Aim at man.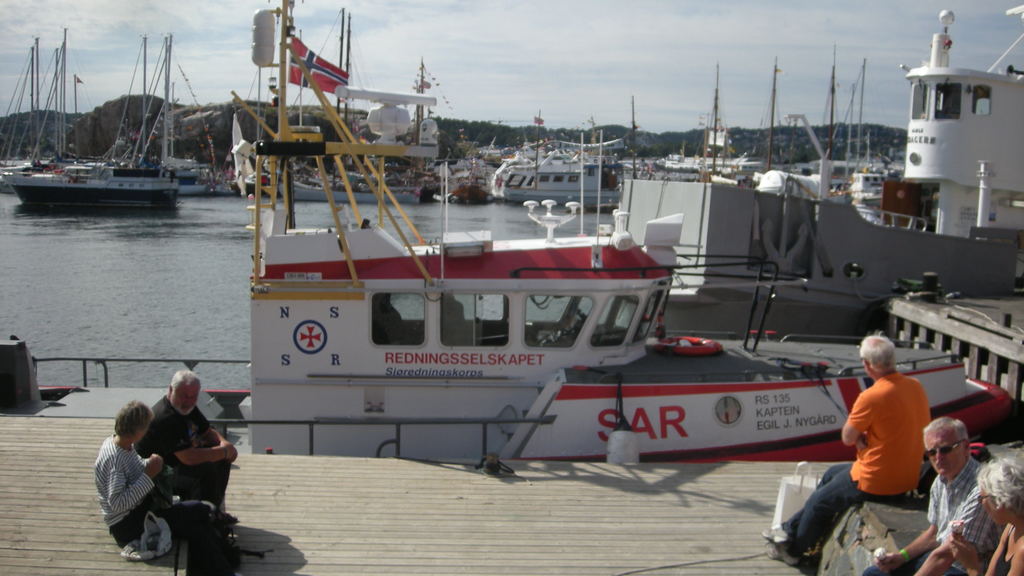
Aimed at bbox(112, 364, 237, 559).
